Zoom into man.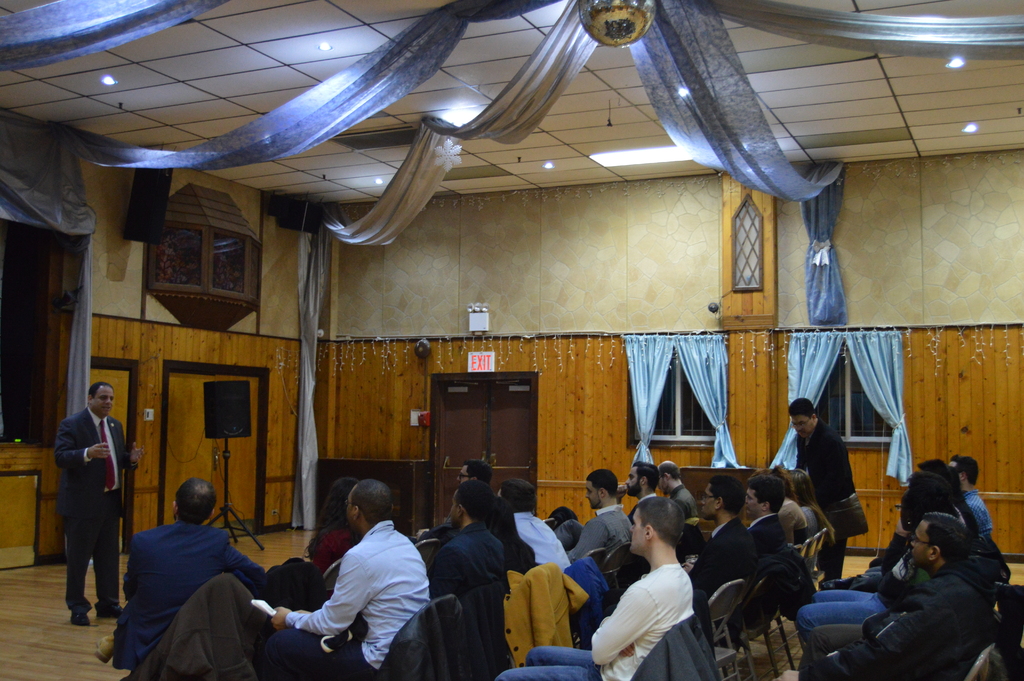
Zoom target: [left=96, top=476, right=264, bottom=666].
